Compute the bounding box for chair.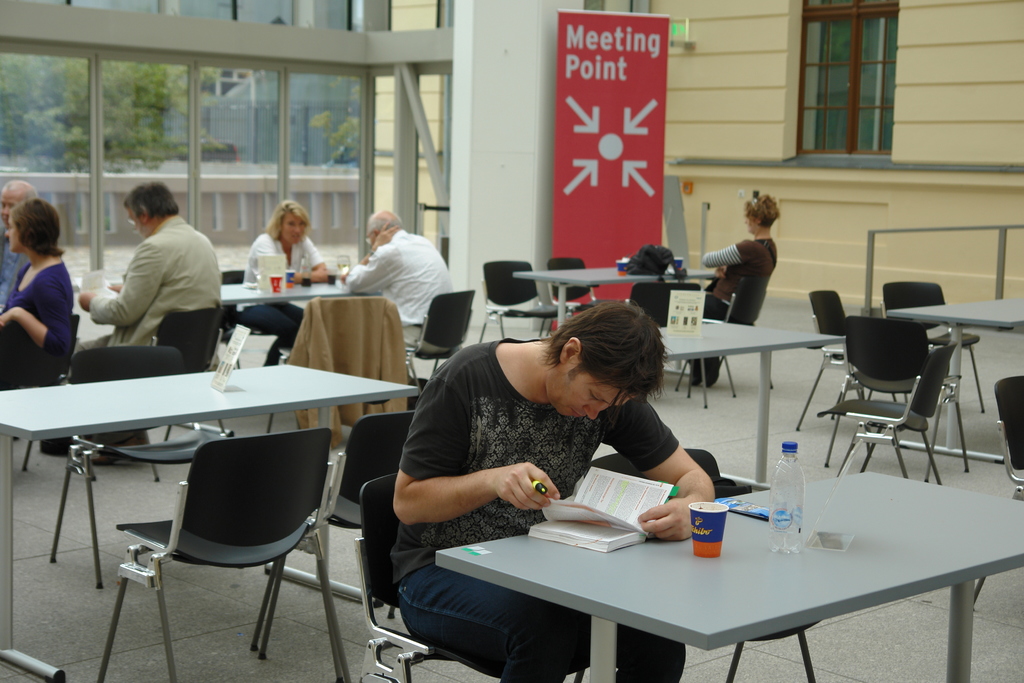
<bbox>103, 396, 342, 674</bbox>.
